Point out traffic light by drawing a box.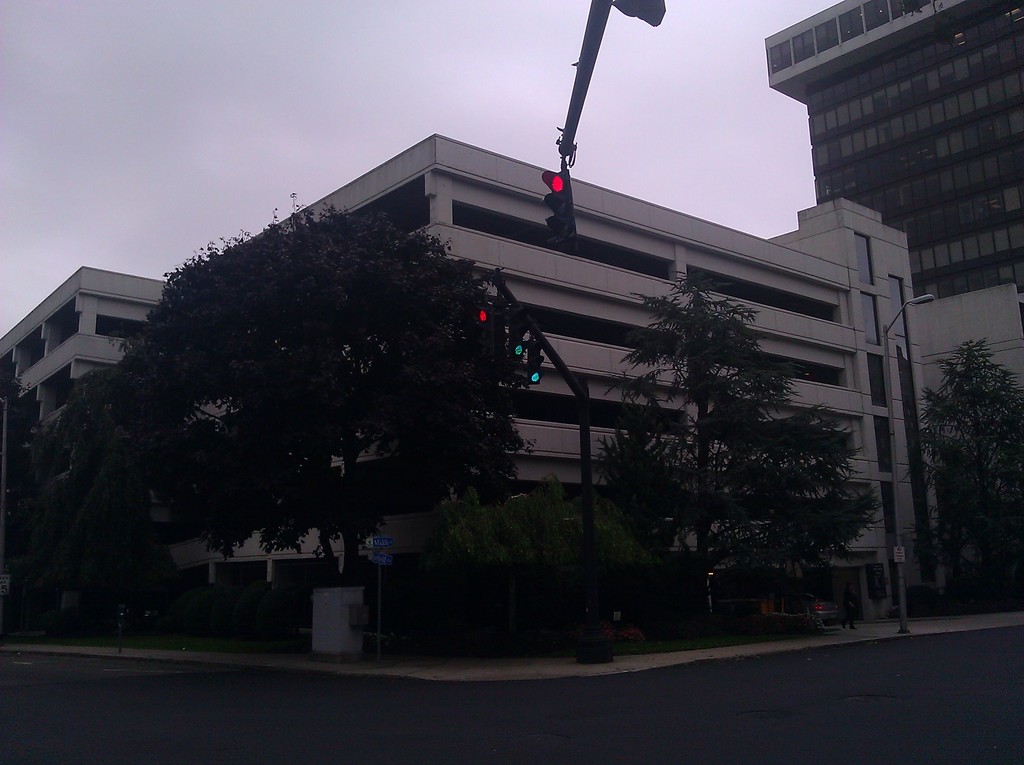
locate(541, 168, 577, 242).
